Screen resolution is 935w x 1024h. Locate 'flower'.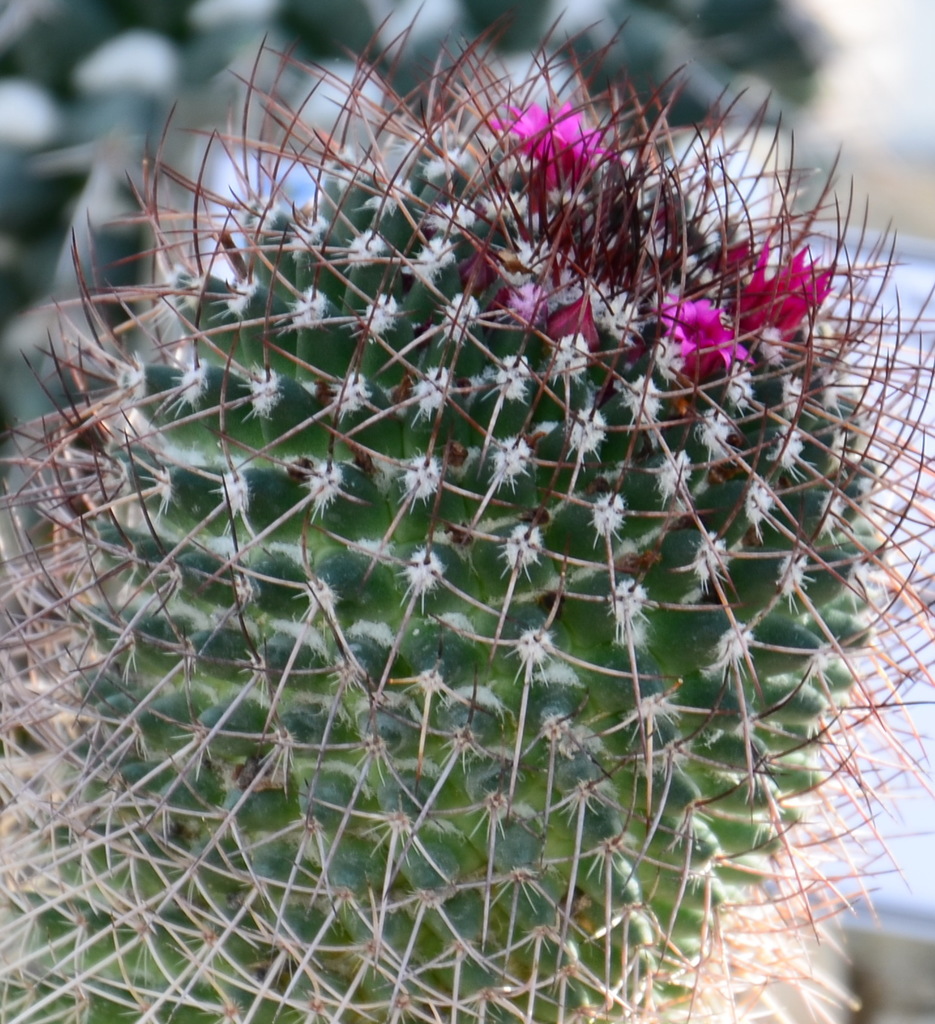
[654,298,747,370].
